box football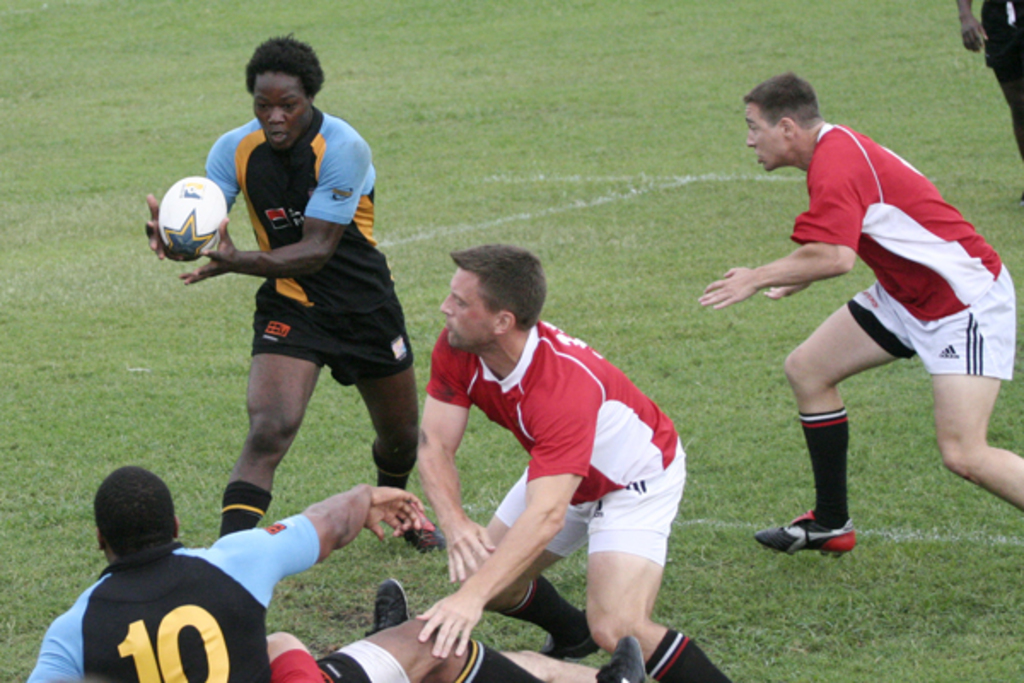
<region>154, 171, 234, 263</region>
